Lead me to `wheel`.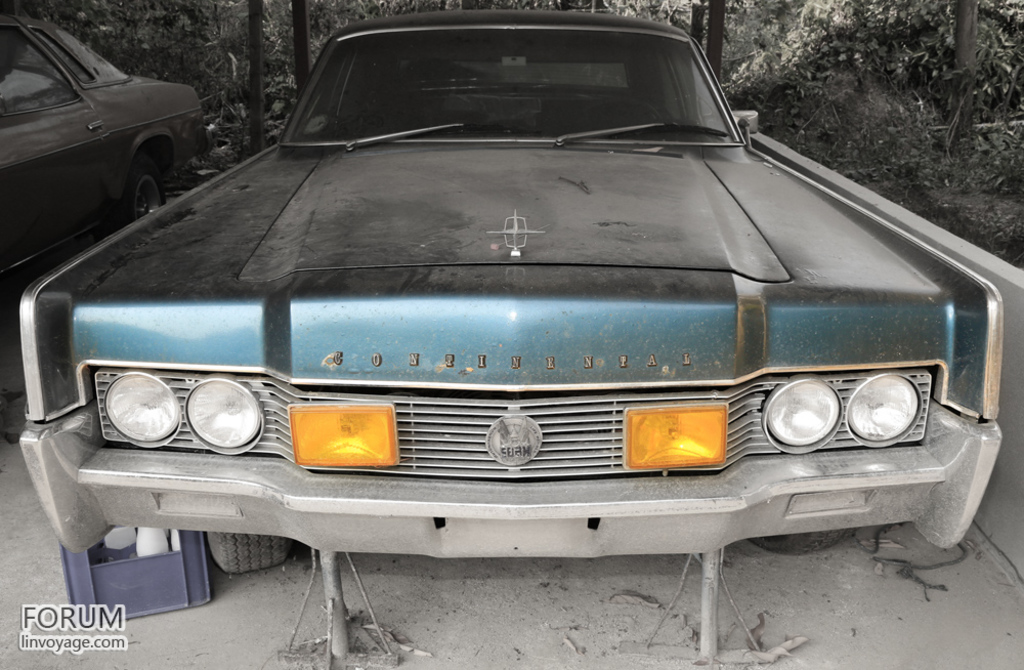
Lead to detection(753, 529, 856, 555).
